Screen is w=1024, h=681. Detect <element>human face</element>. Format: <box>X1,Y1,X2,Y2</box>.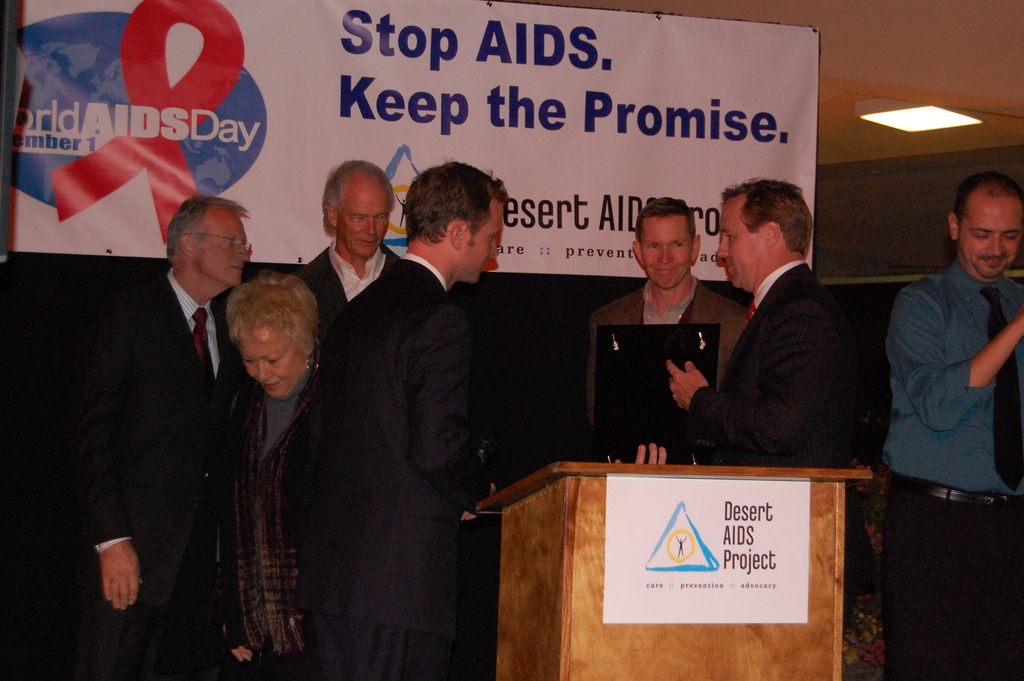
<box>335,176,392,260</box>.
